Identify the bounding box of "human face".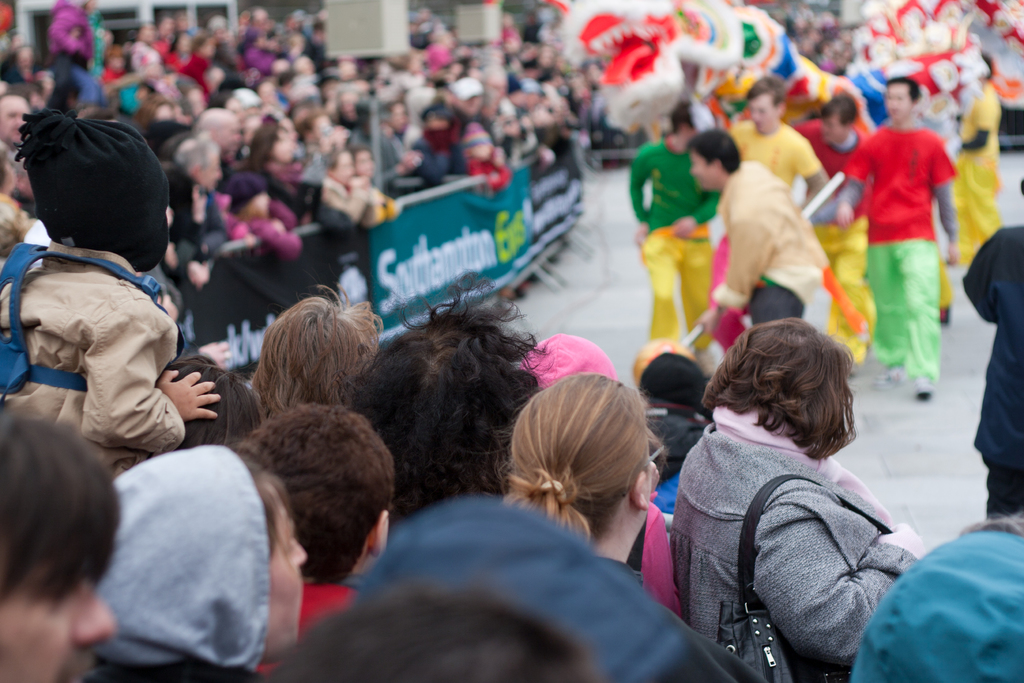
(4, 520, 114, 682).
